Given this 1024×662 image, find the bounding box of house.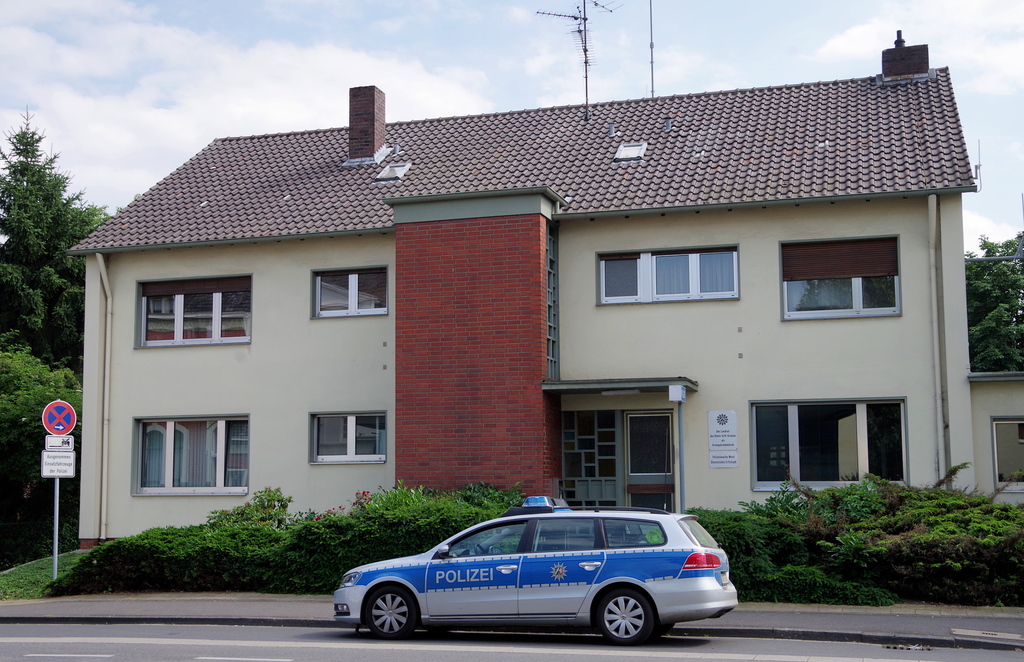
region(31, 52, 989, 571).
